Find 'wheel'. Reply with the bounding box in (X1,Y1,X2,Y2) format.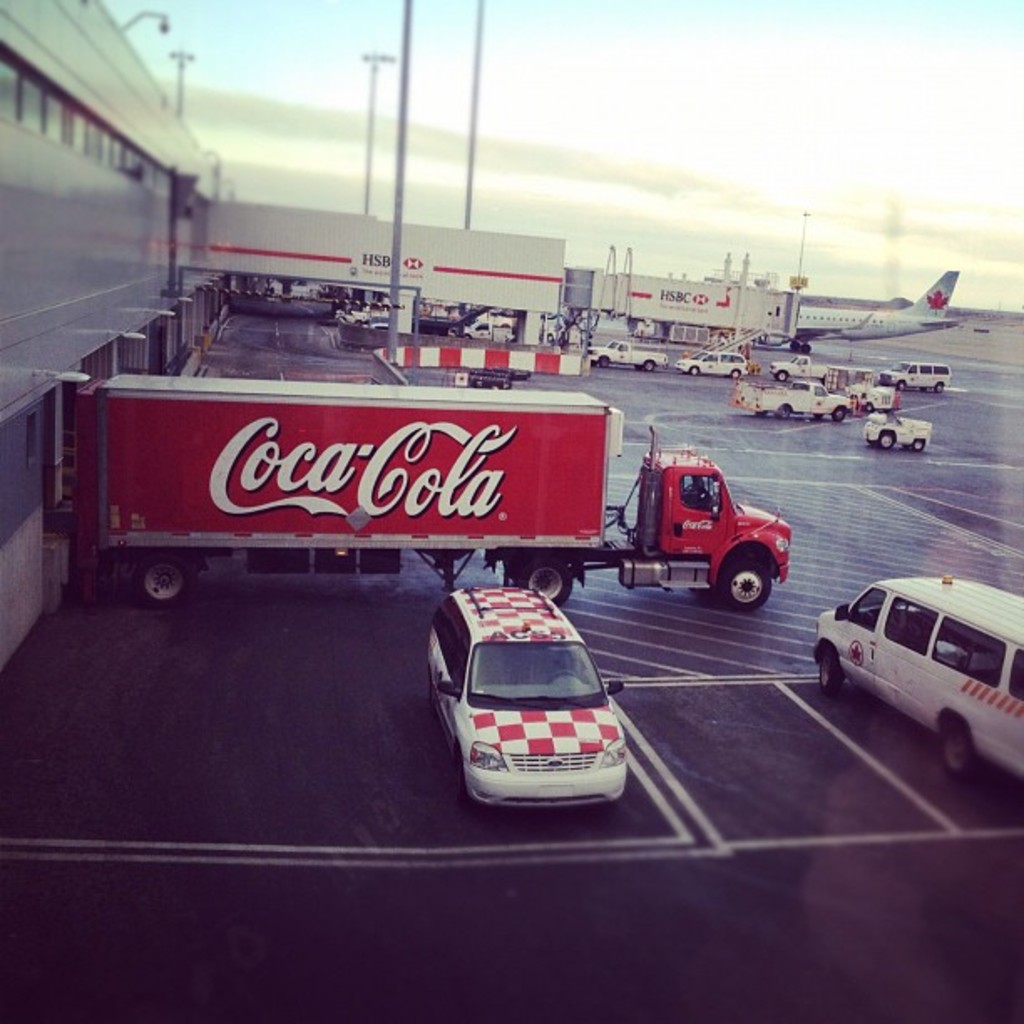
(597,356,611,370).
